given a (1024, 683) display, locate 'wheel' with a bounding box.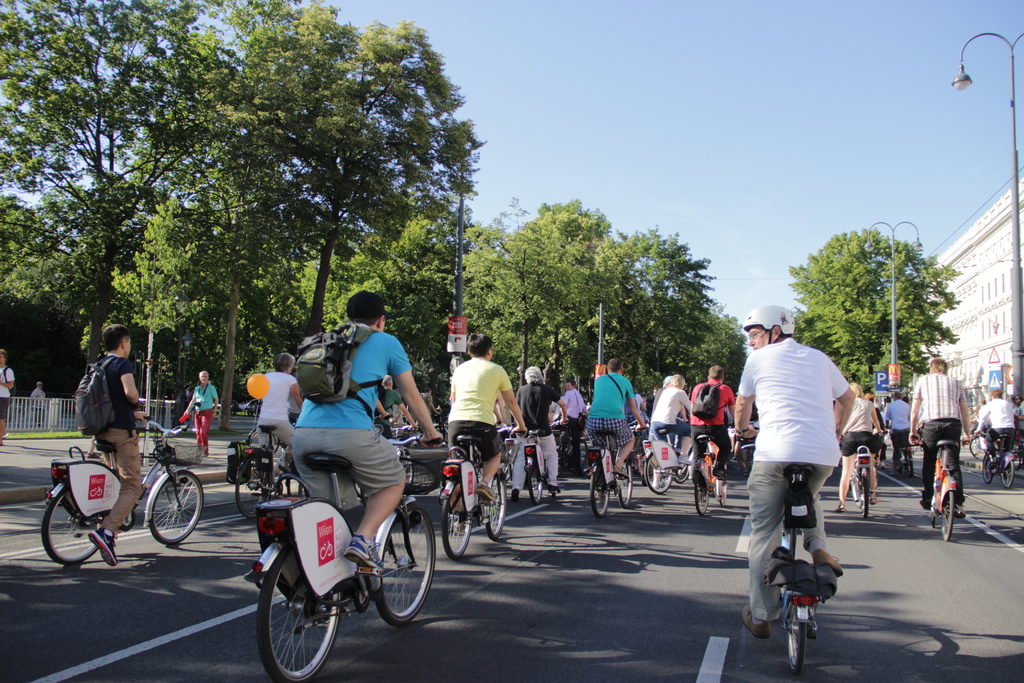
Located: (1004, 459, 1012, 487).
